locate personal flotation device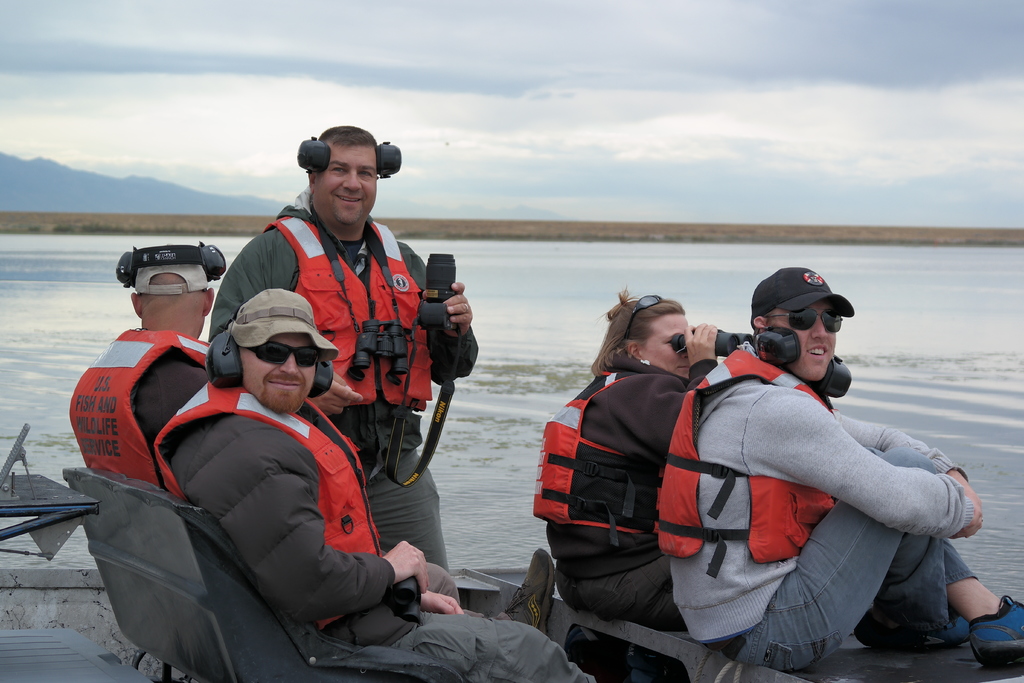
select_region(657, 340, 846, 564)
